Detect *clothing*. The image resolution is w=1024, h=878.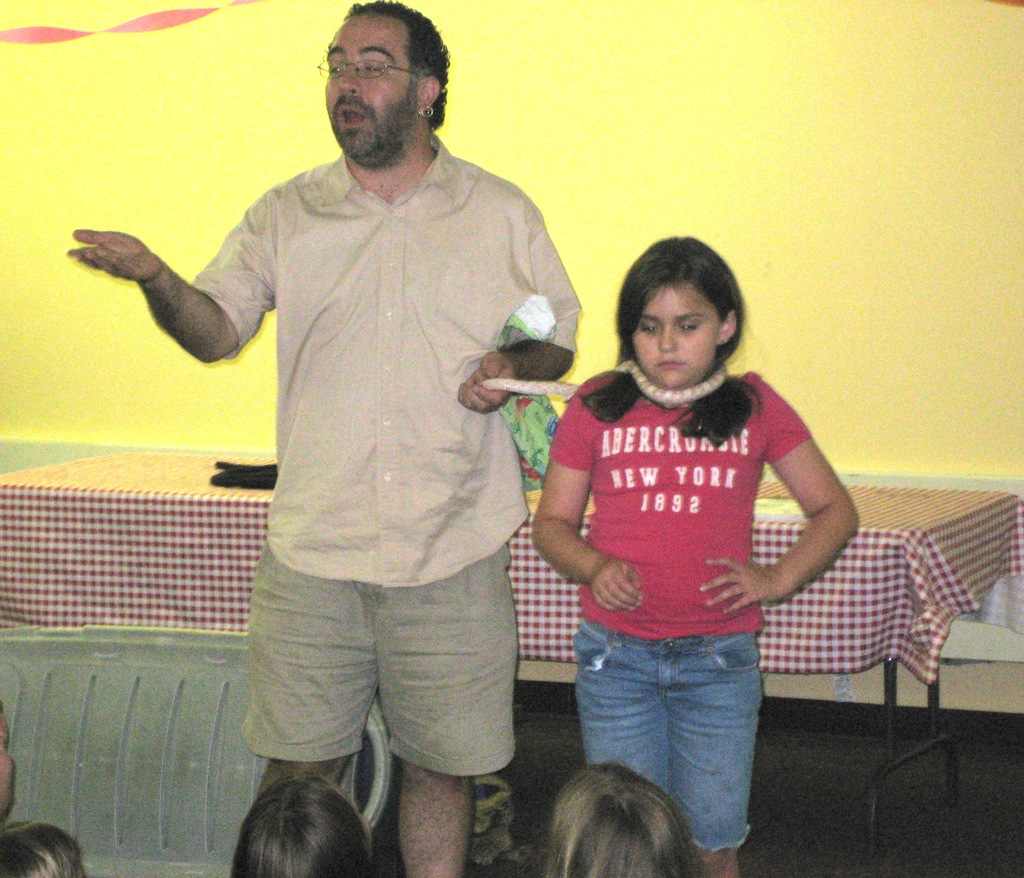
{"x1": 193, "y1": 127, "x2": 584, "y2": 780}.
